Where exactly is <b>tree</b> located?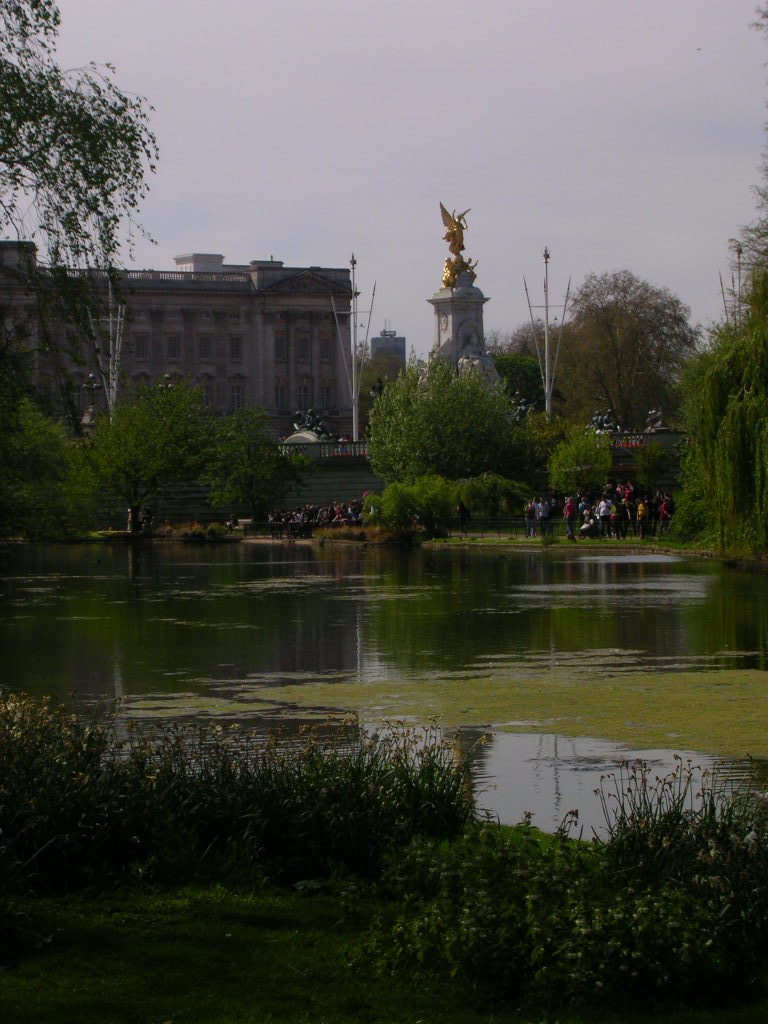
Its bounding box is bbox=(181, 419, 309, 533).
